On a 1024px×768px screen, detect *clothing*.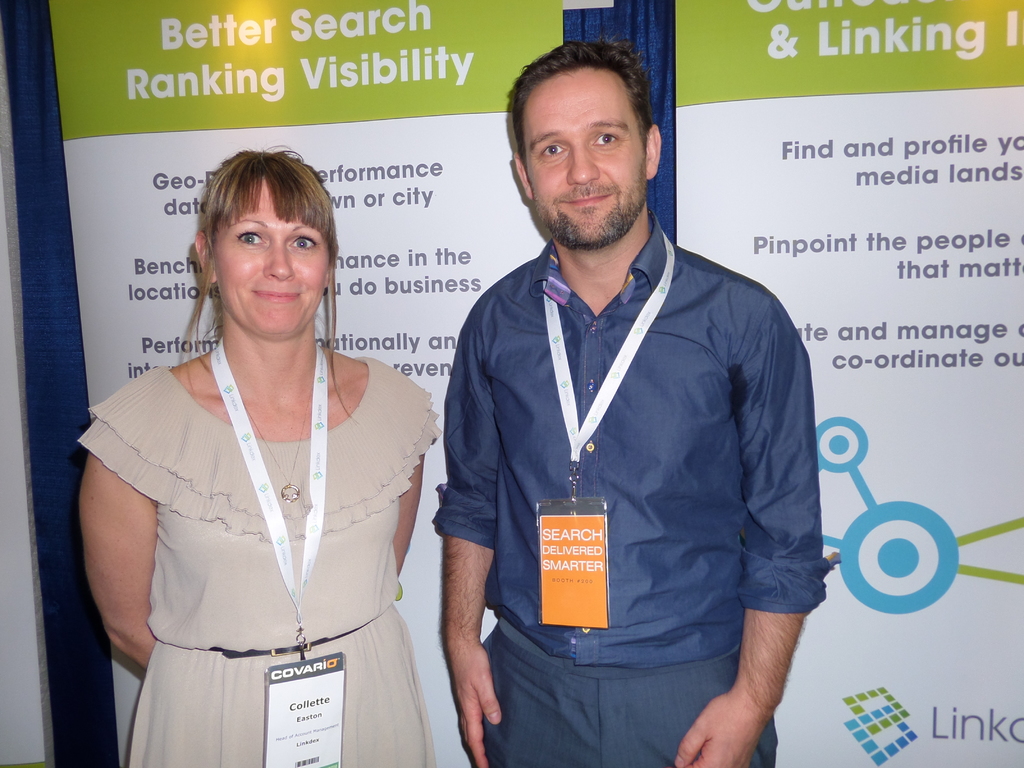
x1=430 y1=207 x2=828 y2=767.
